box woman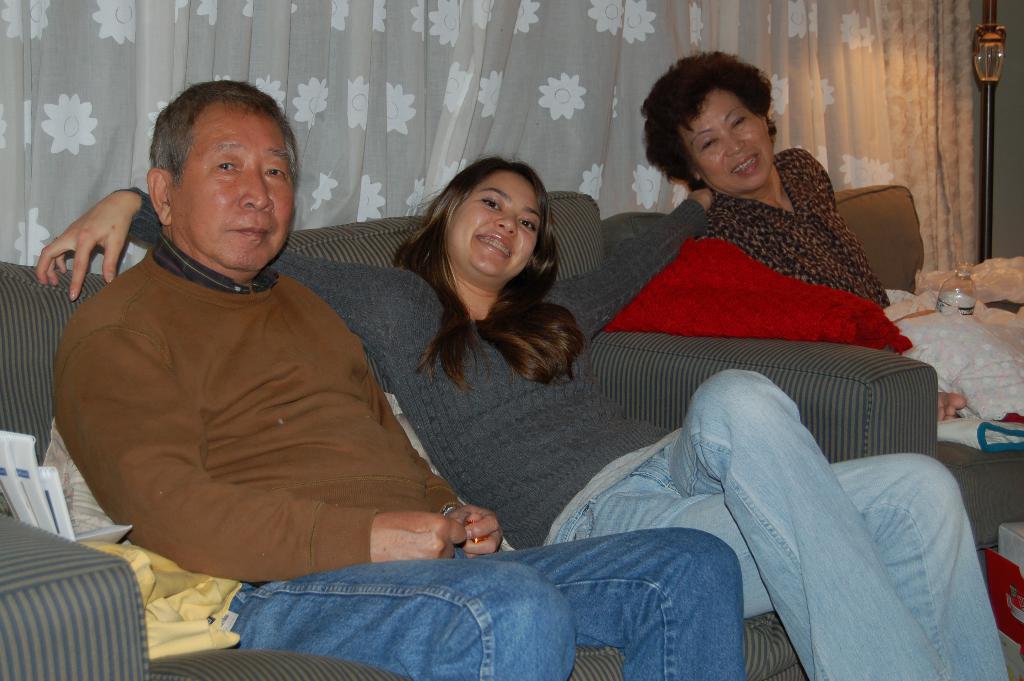
<box>33,156,1007,680</box>
